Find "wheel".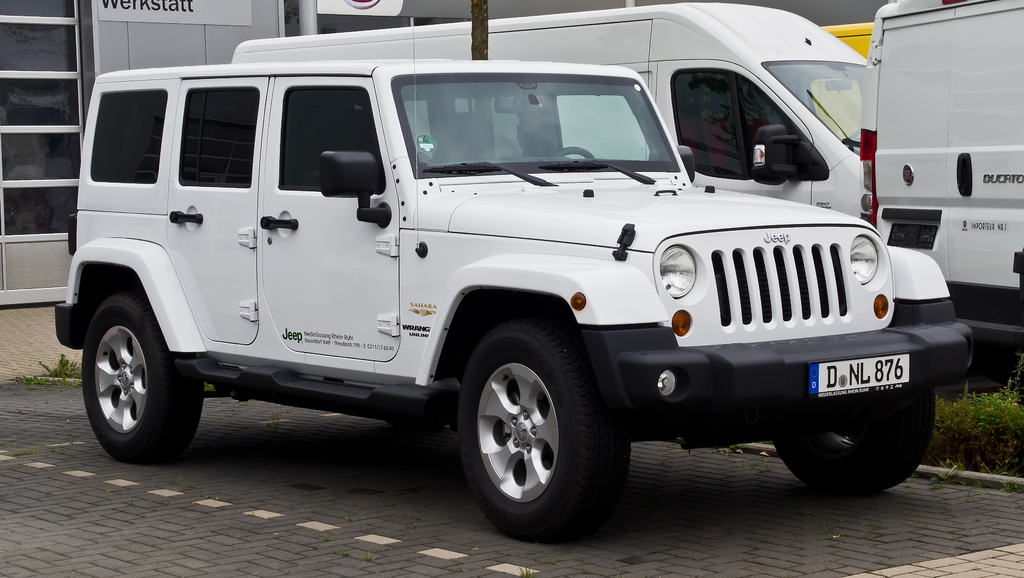
Rect(554, 145, 593, 160).
